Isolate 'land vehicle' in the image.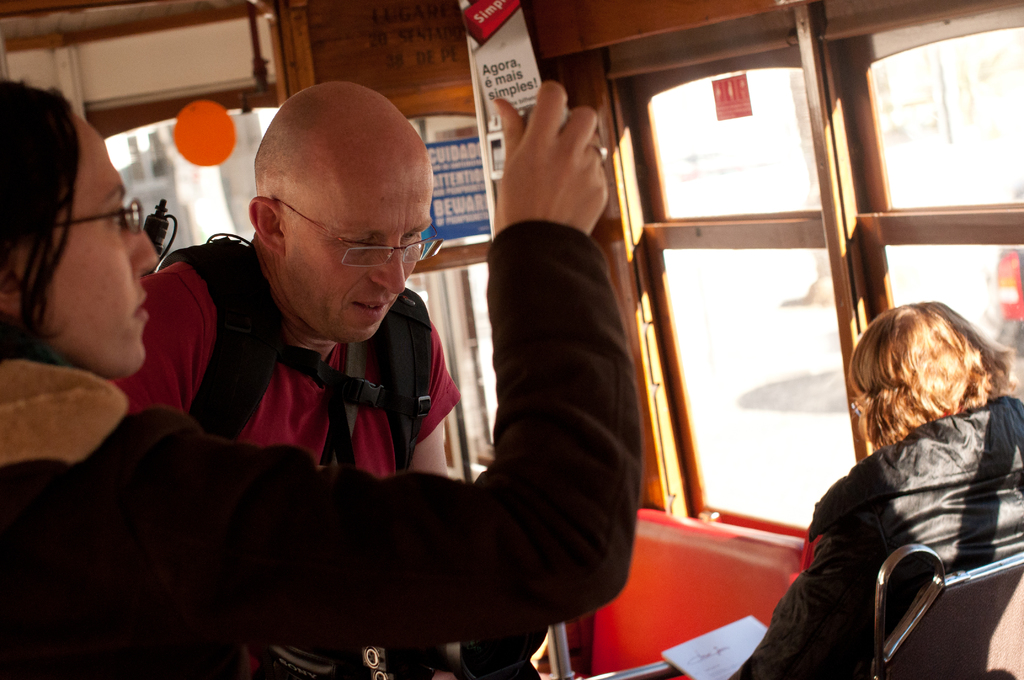
Isolated region: {"x1": 0, "y1": 0, "x2": 1022, "y2": 679}.
